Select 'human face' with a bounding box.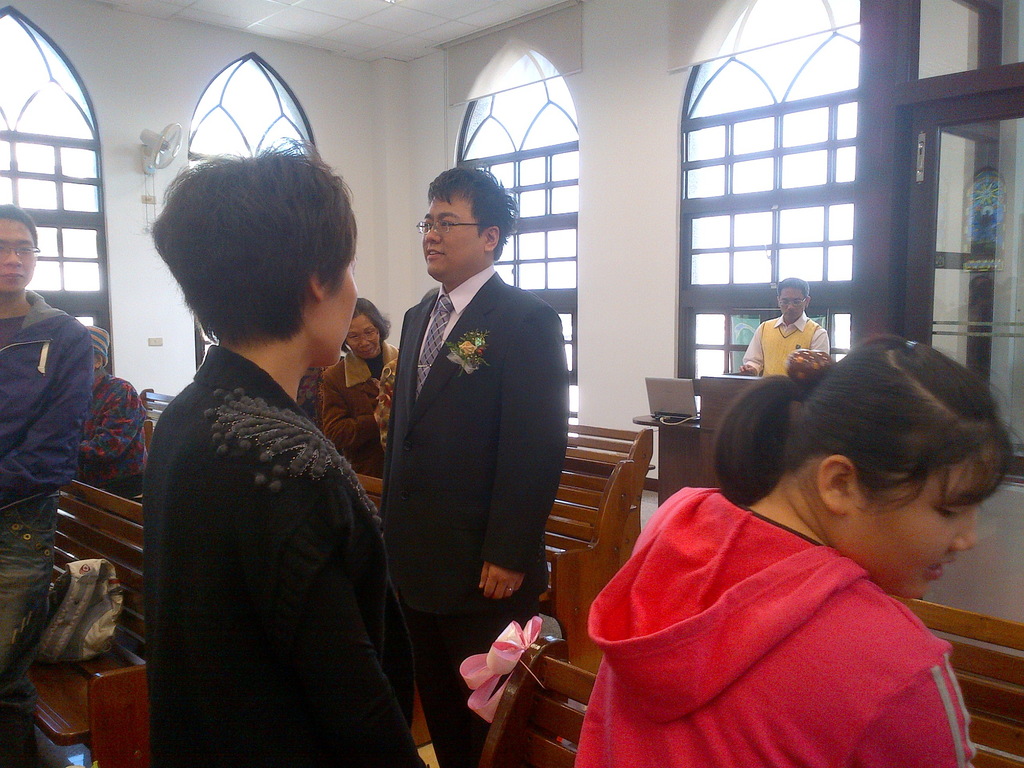
(779, 288, 804, 323).
